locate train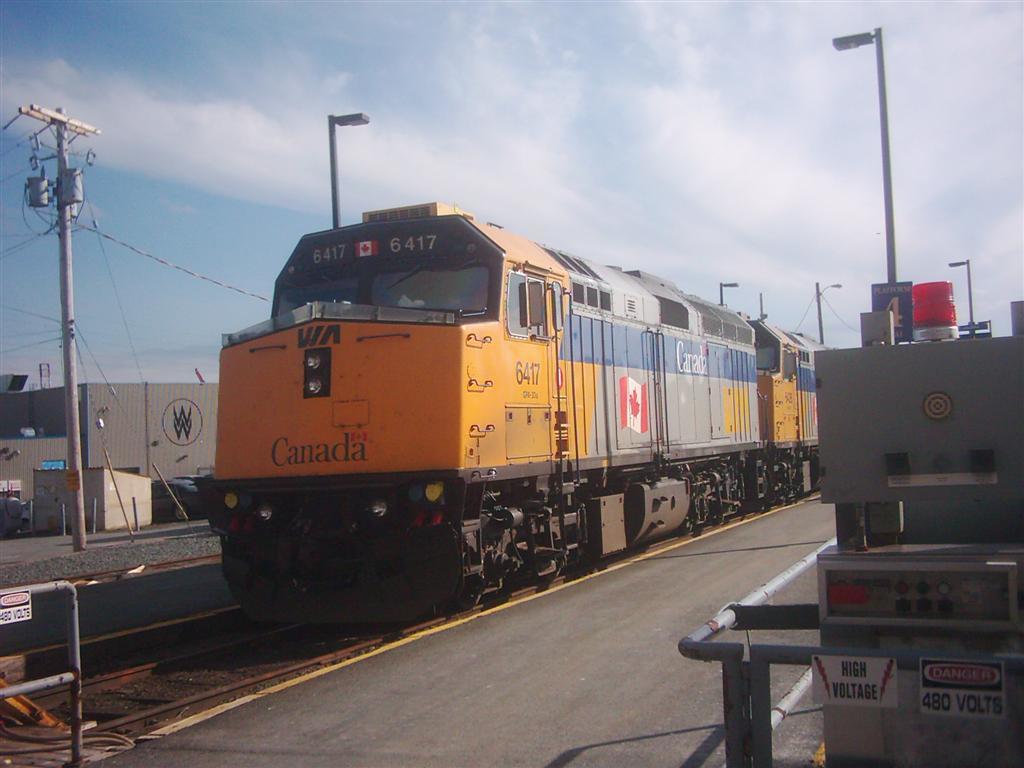
rect(191, 201, 835, 623)
